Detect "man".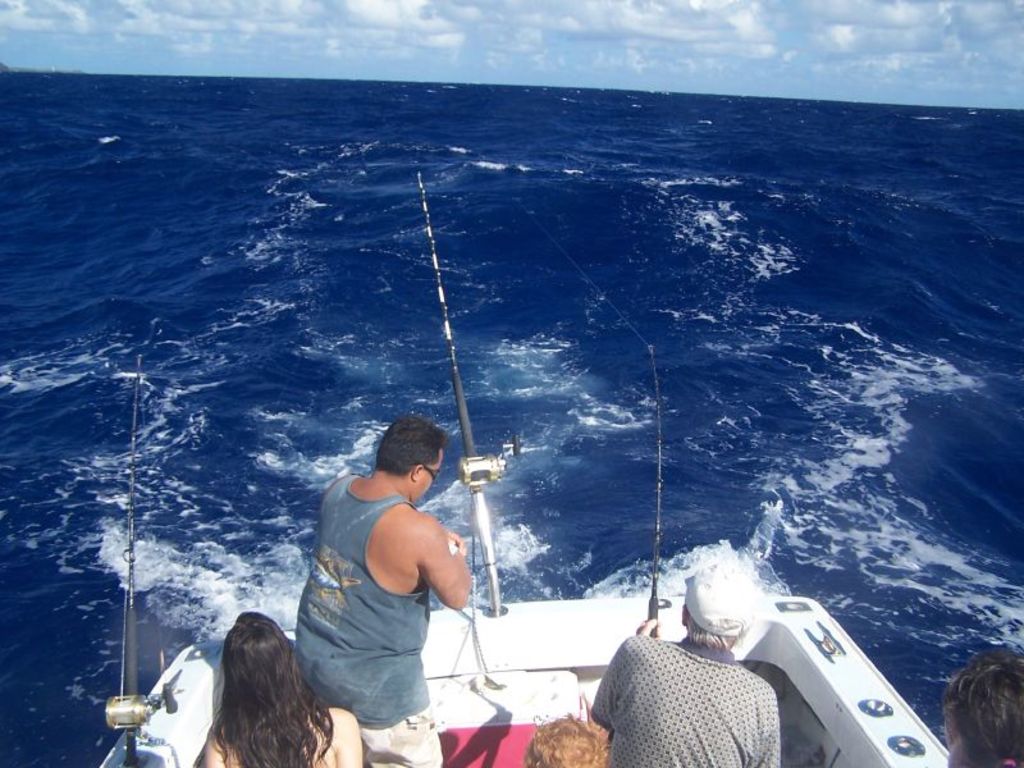
Detected at rect(941, 646, 1023, 767).
